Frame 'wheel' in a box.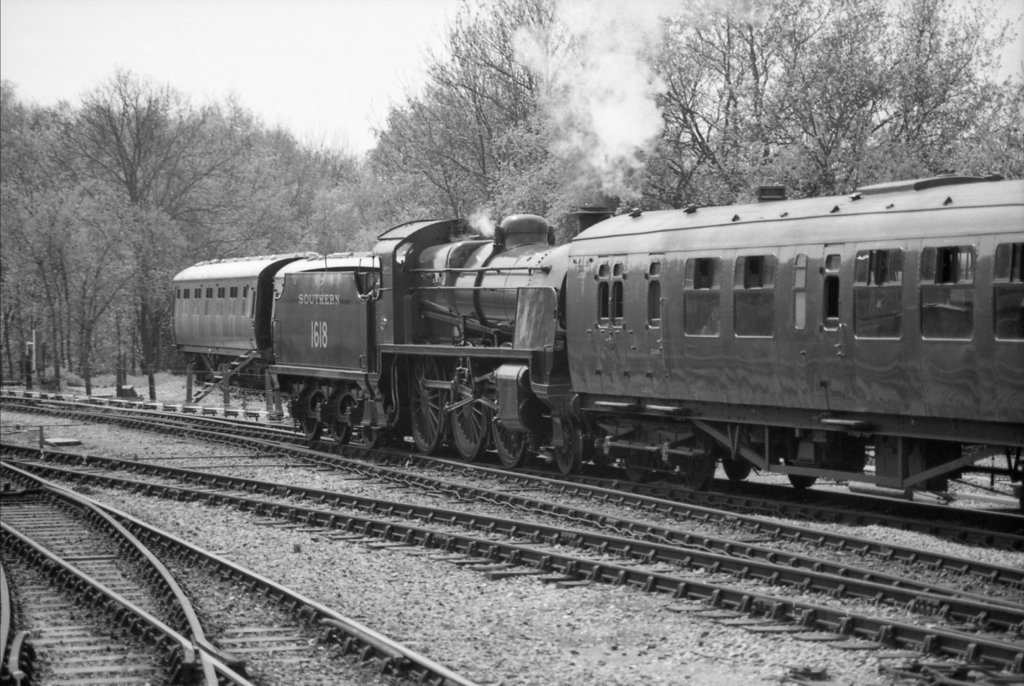
[590,424,621,468].
